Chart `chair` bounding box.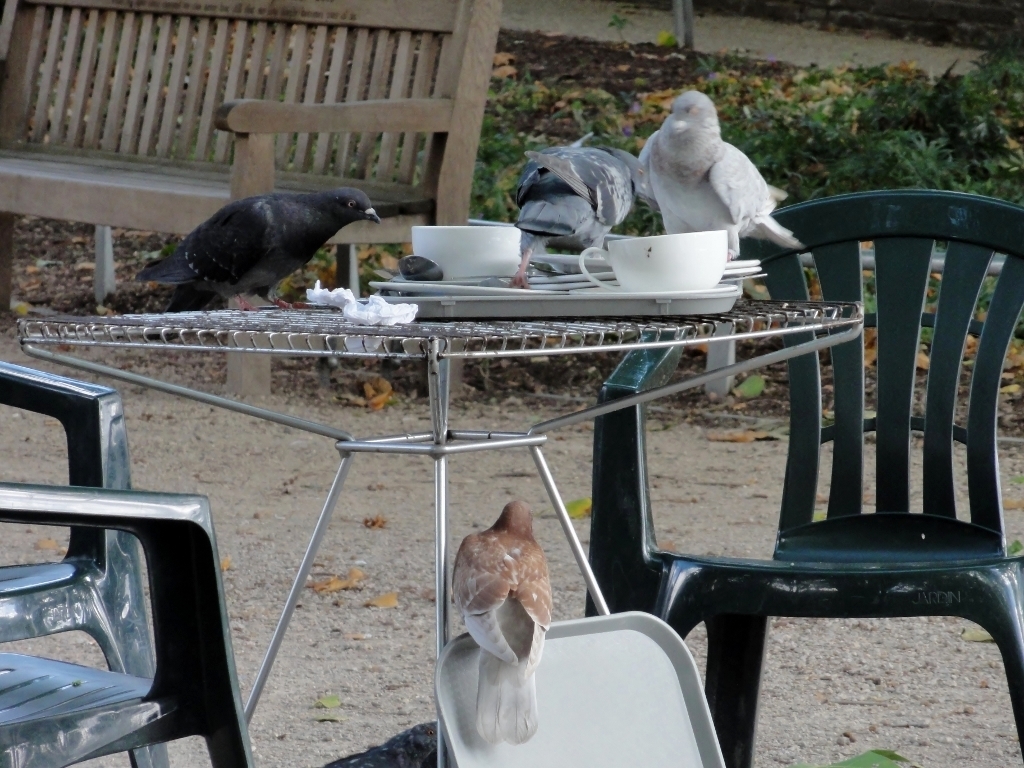
Charted: bbox=(0, 360, 168, 767).
